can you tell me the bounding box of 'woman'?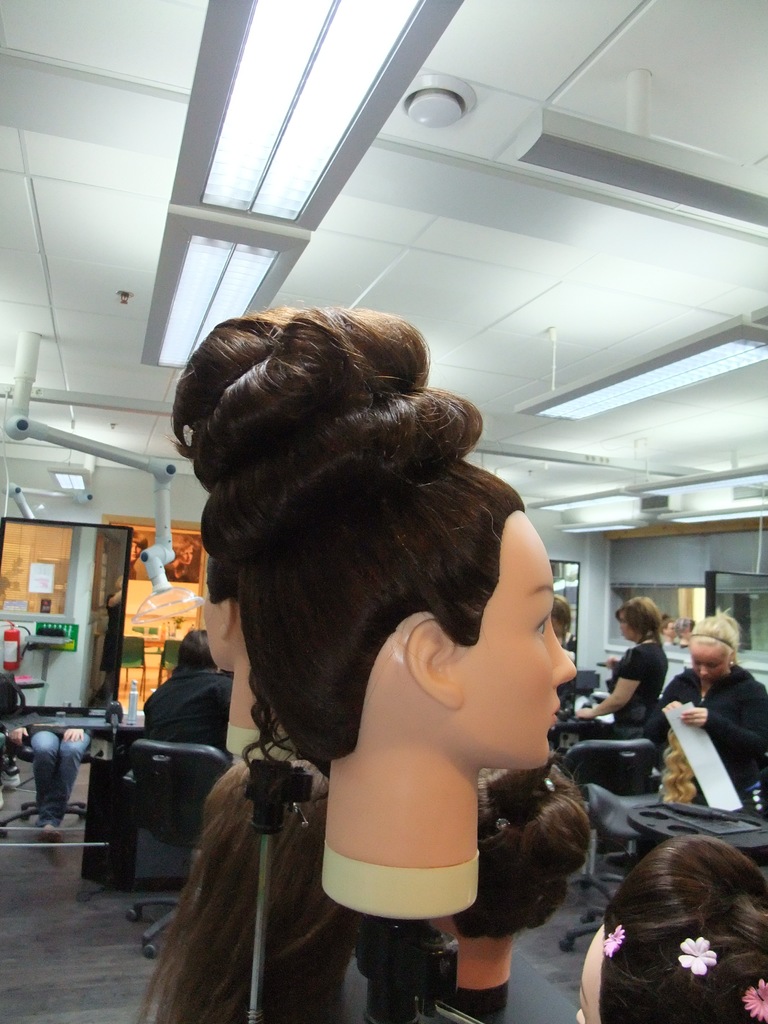
(175, 307, 575, 906).
